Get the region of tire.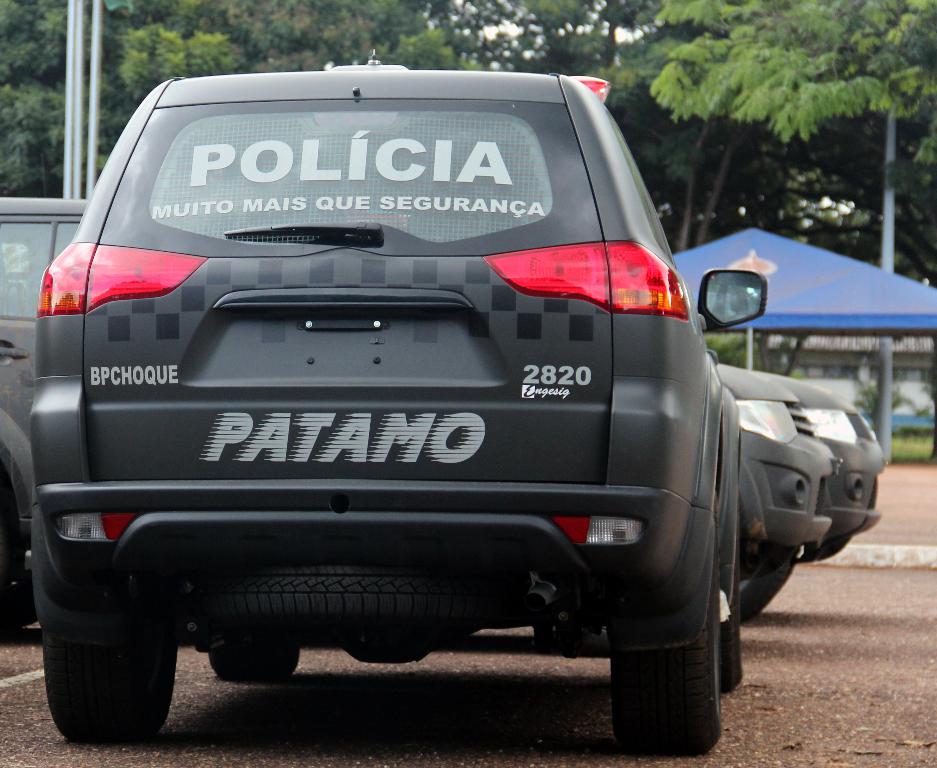
select_region(42, 617, 180, 739).
